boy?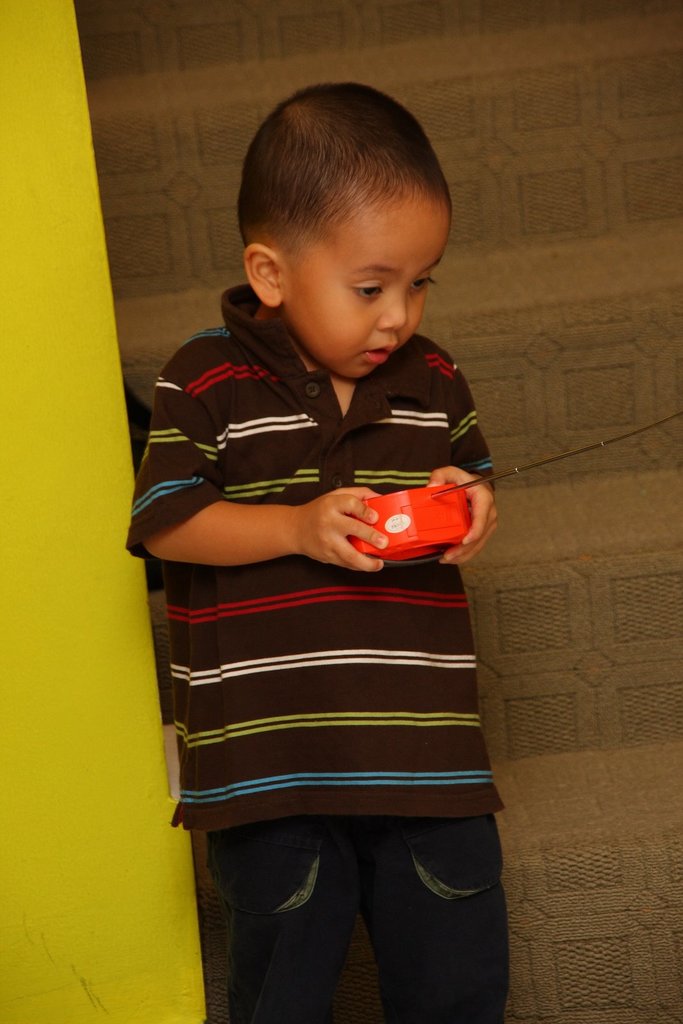
rect(126, 82, 504, 1019)
